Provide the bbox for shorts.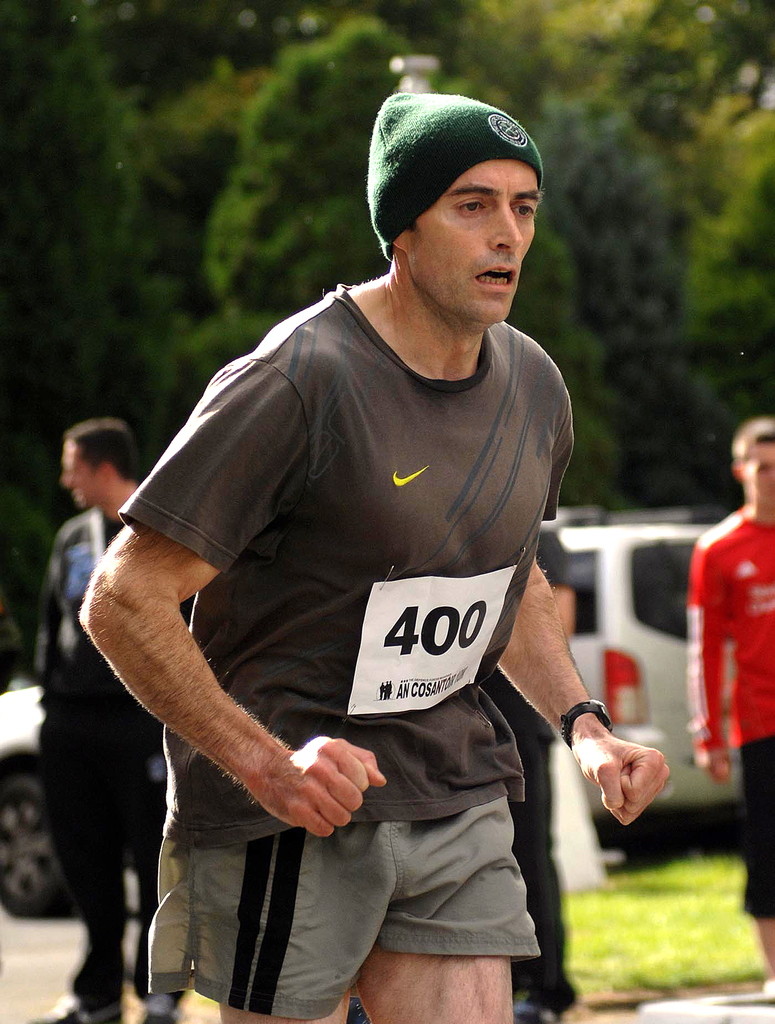
[left=742, top=733, right=774, bottom=915].
